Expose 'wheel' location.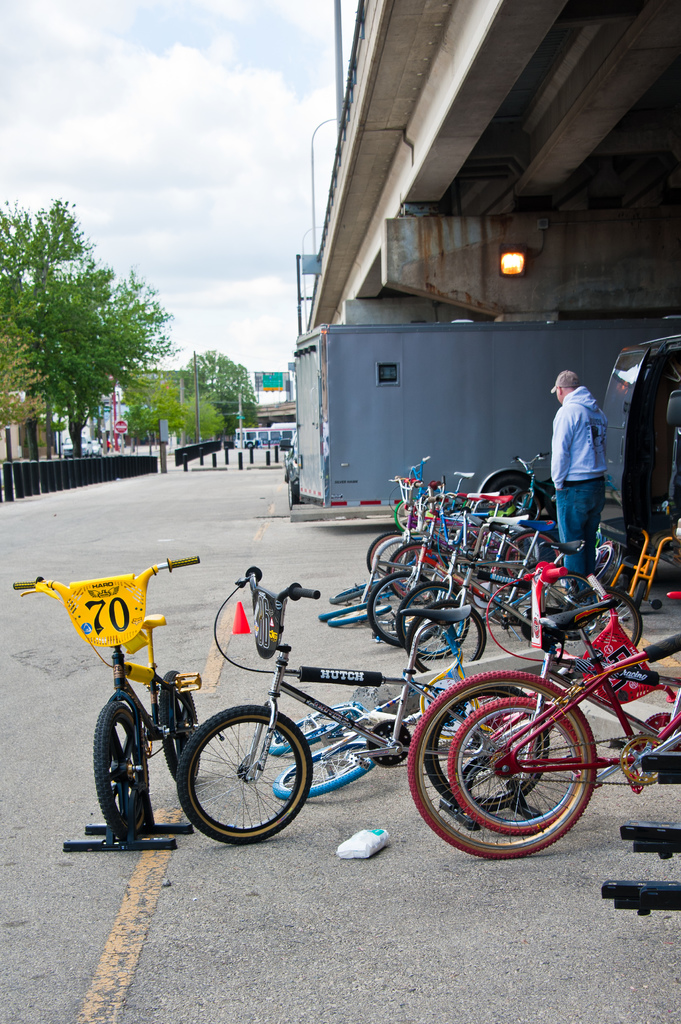
Exposed at (x1=315, y1=603, x2=360, y2=620).
